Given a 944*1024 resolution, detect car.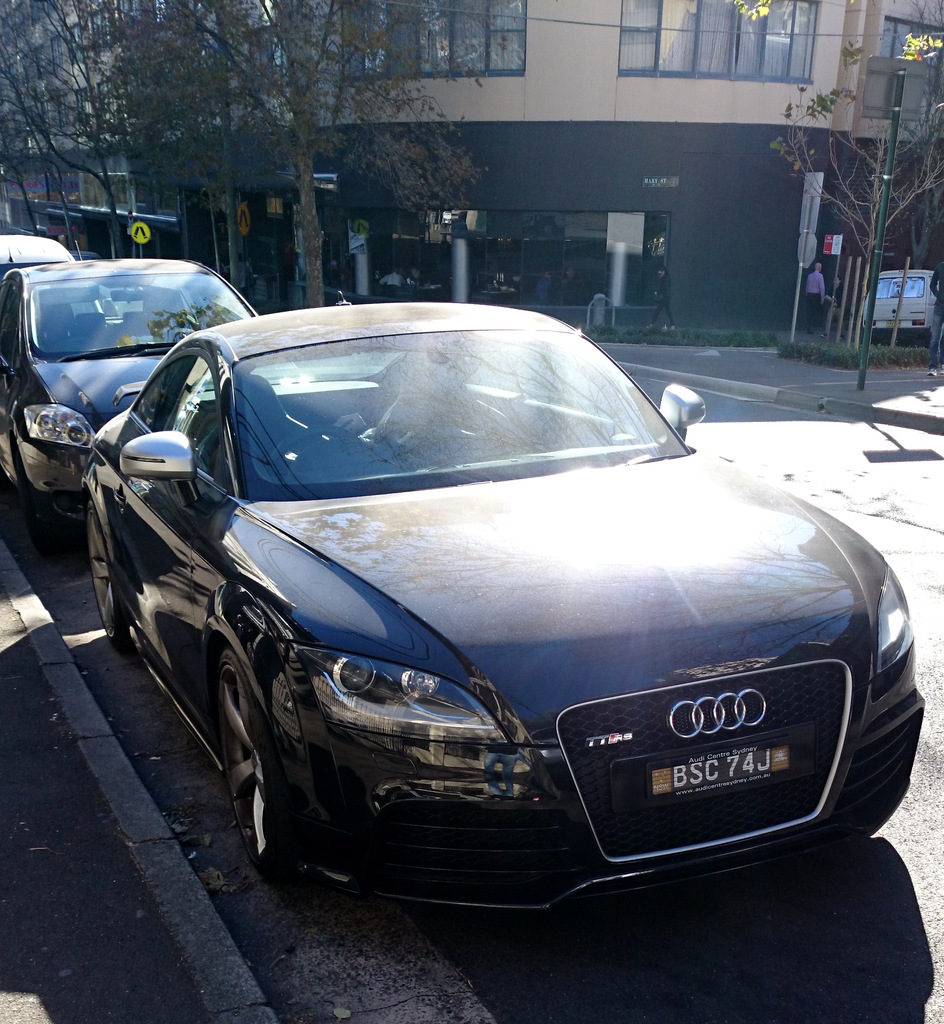
[x1=870, y1=267, x2=937, y2=344].
